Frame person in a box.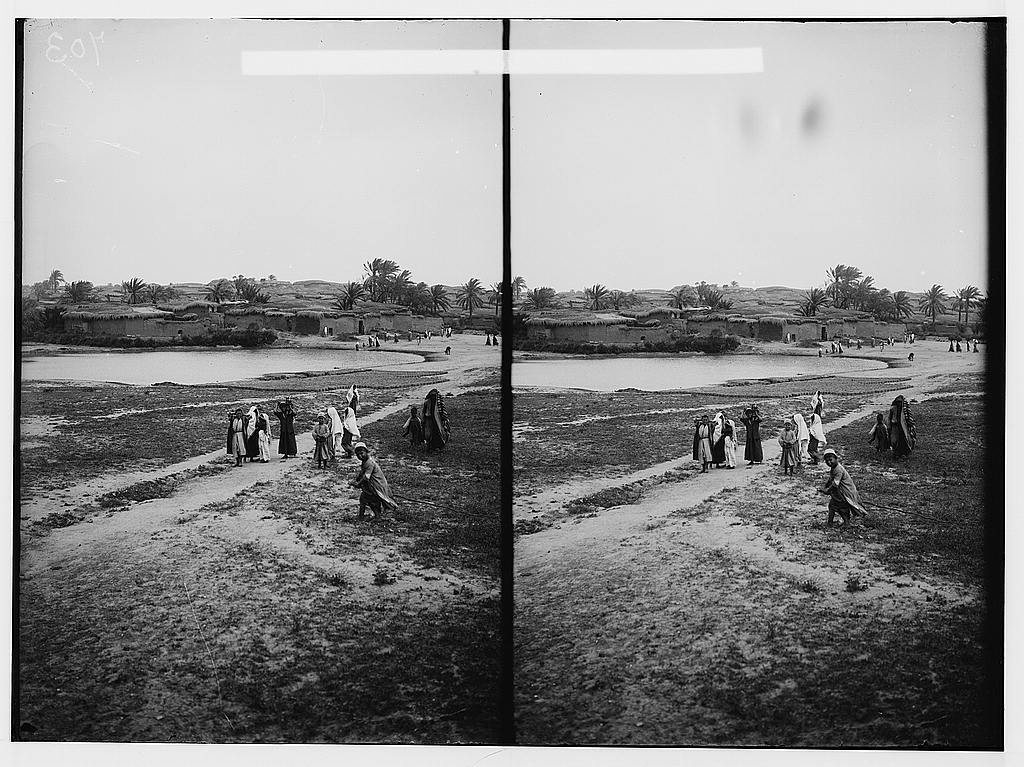
[493,331,499,345].
